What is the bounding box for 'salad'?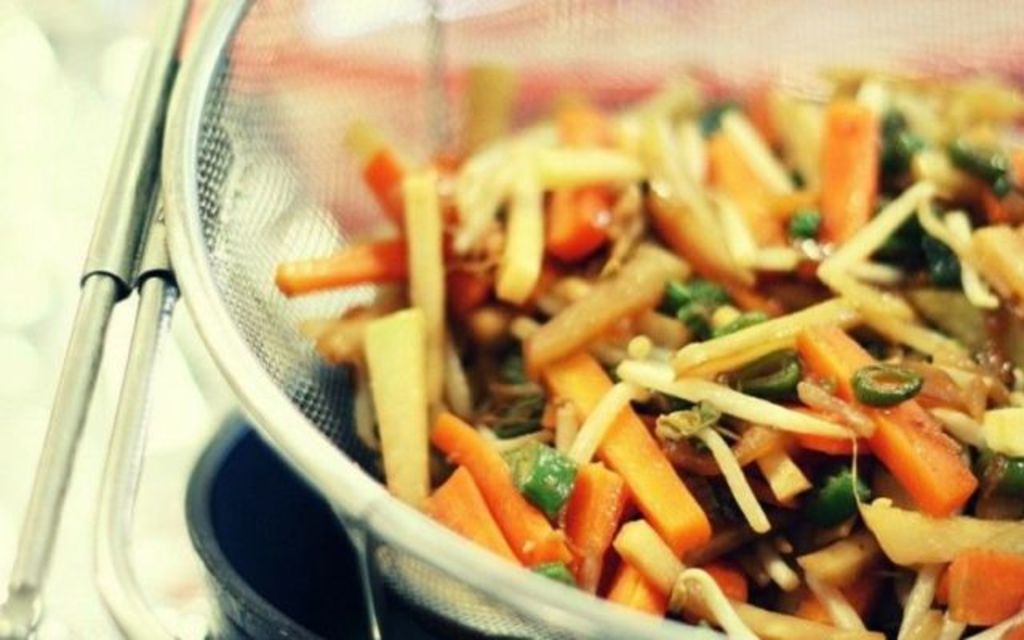
<bbox>270, 58, 1022, 638</bbox>.
